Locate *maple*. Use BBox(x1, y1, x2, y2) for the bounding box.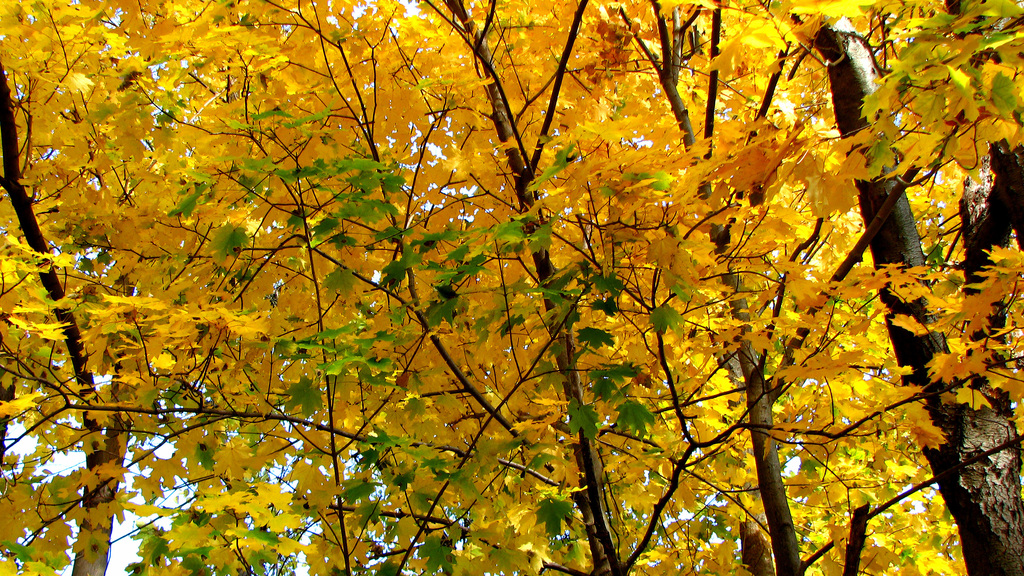
BBox(48, 10, 1020, 575).
